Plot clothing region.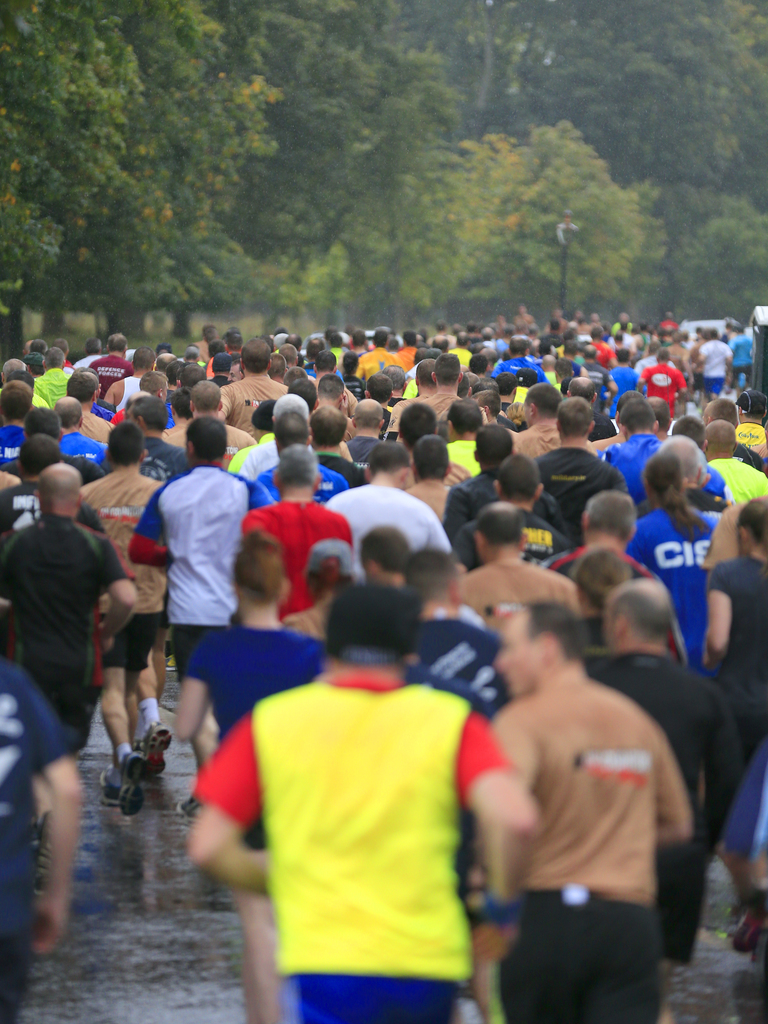
Plotted at <bbox>141, 438, 188, 478</bbox>.
